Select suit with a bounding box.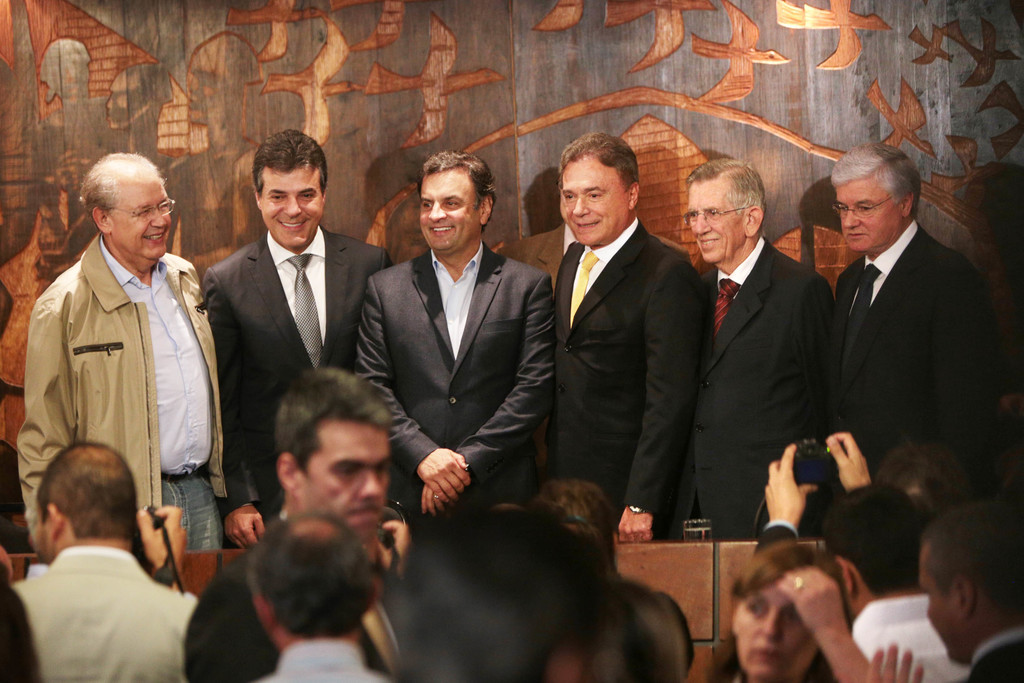
955, 621, 1023, 682.
